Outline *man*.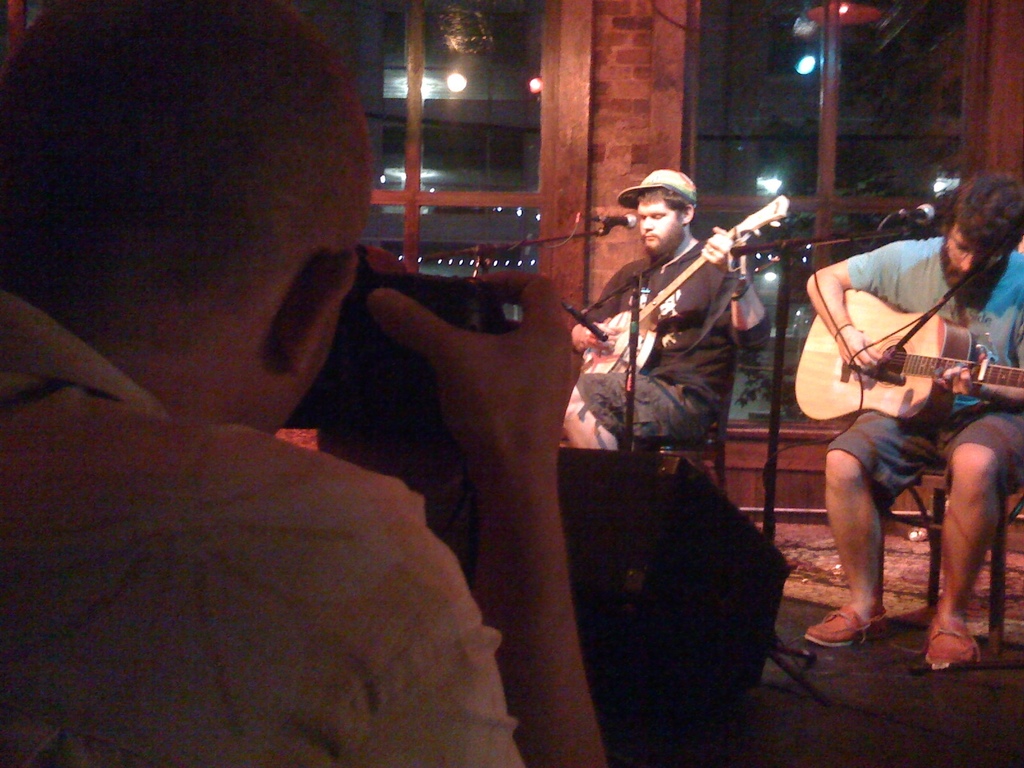
Outline: x1=795 y1=173 x2=1023 y2=661.
